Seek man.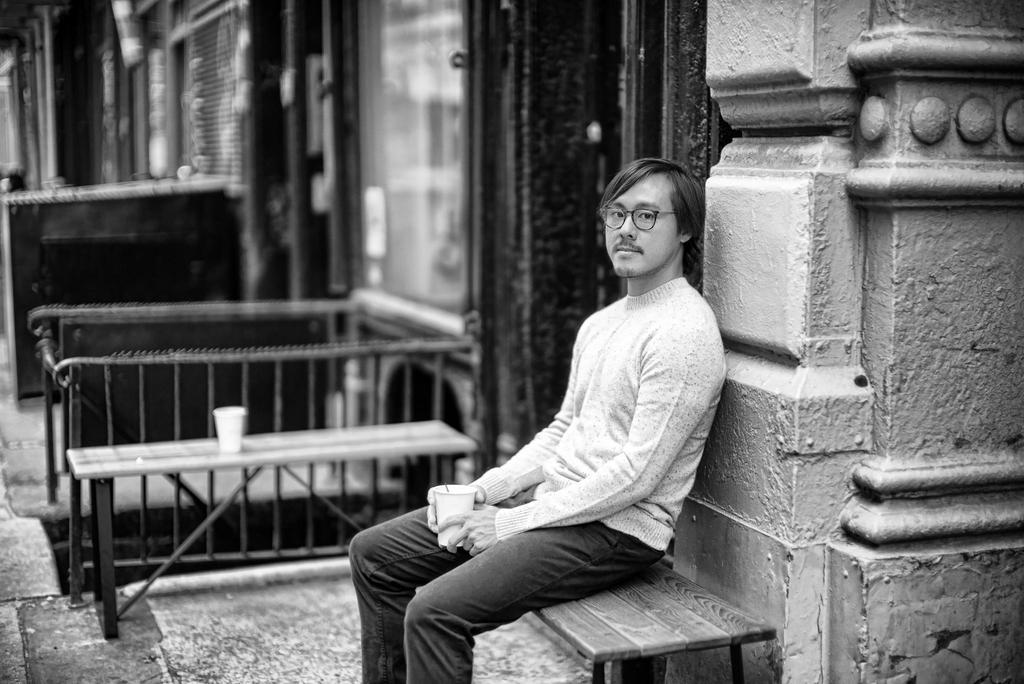
[346,159,724,683].
